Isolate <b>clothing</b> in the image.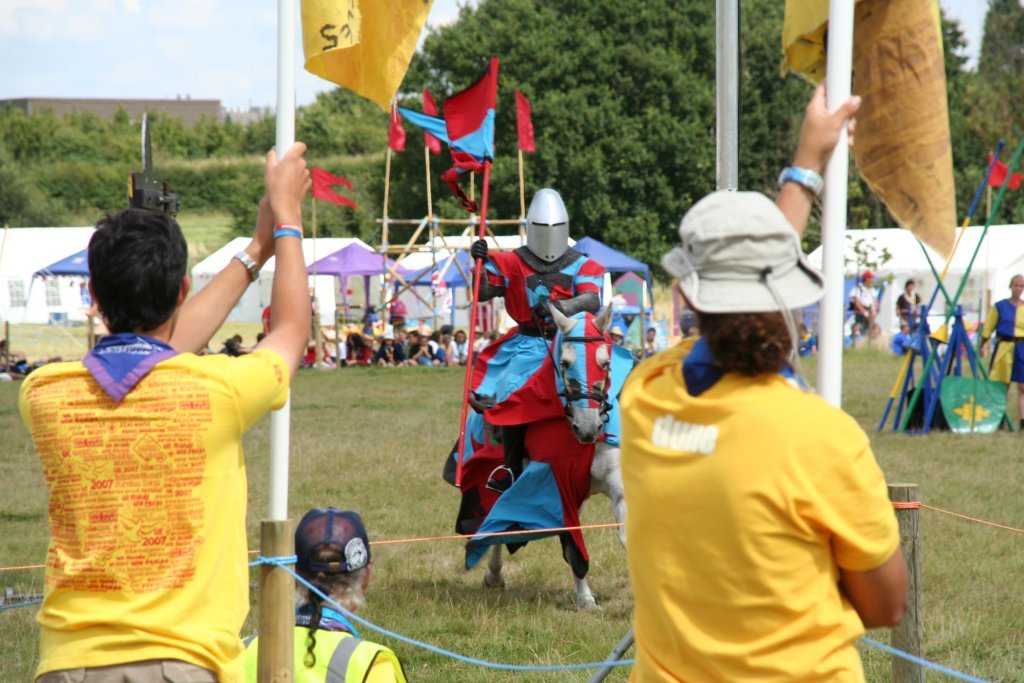
Isolated region: region(848, 282, 880, 326).
